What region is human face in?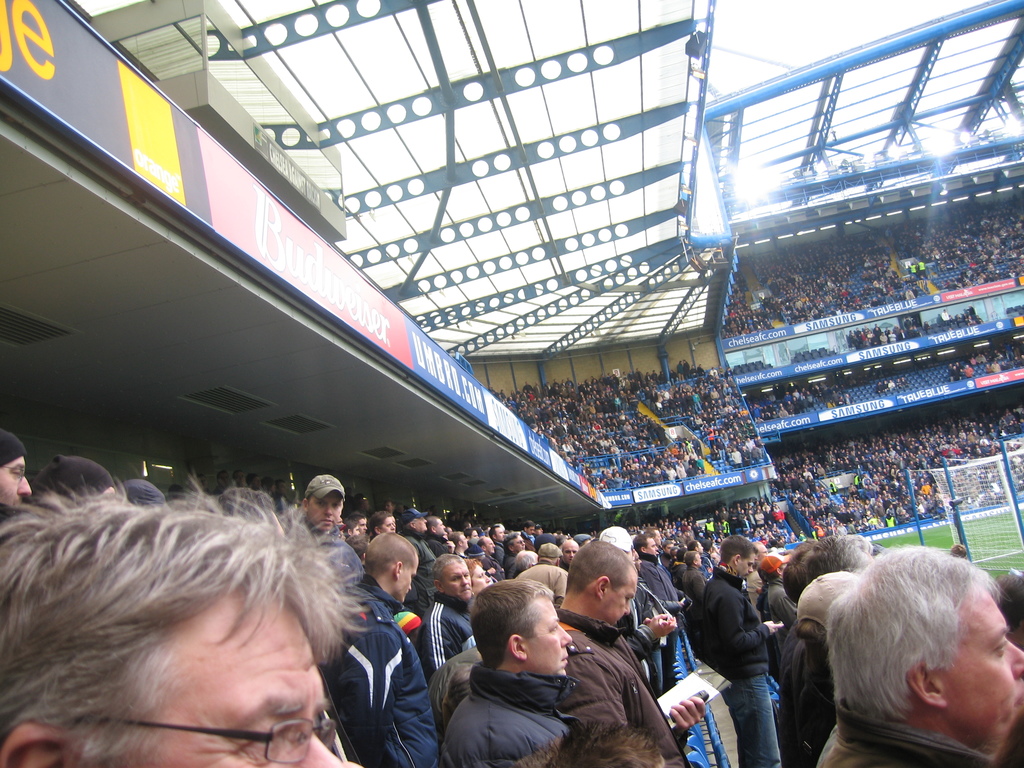
bbox=(413, 513, 428, 532).
